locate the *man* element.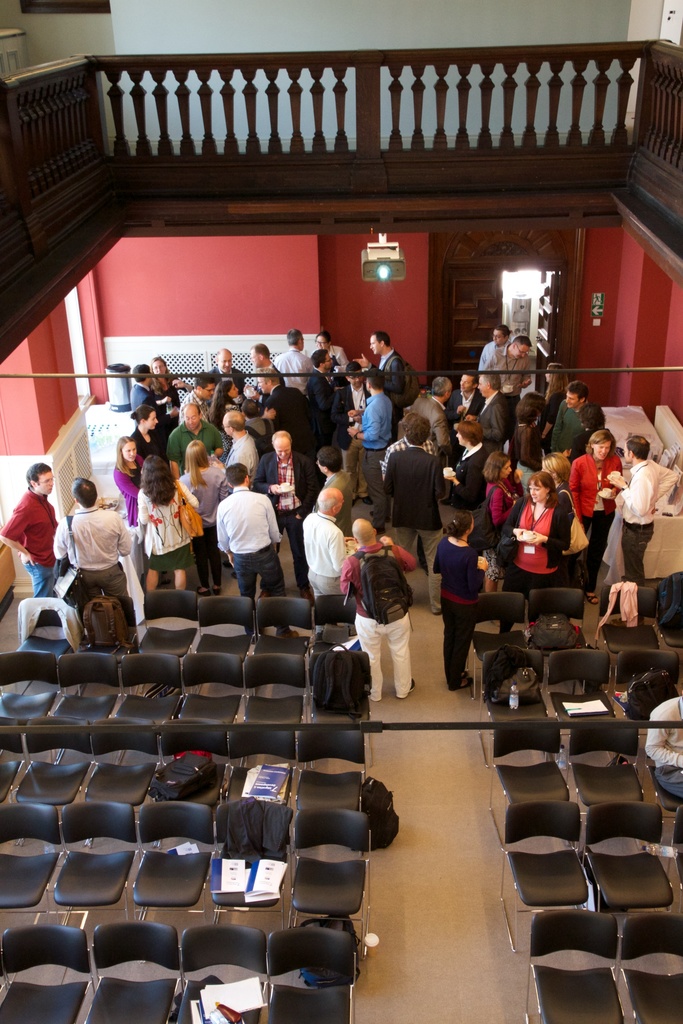
Element bbox: detection(614, 435, 677, 582).
